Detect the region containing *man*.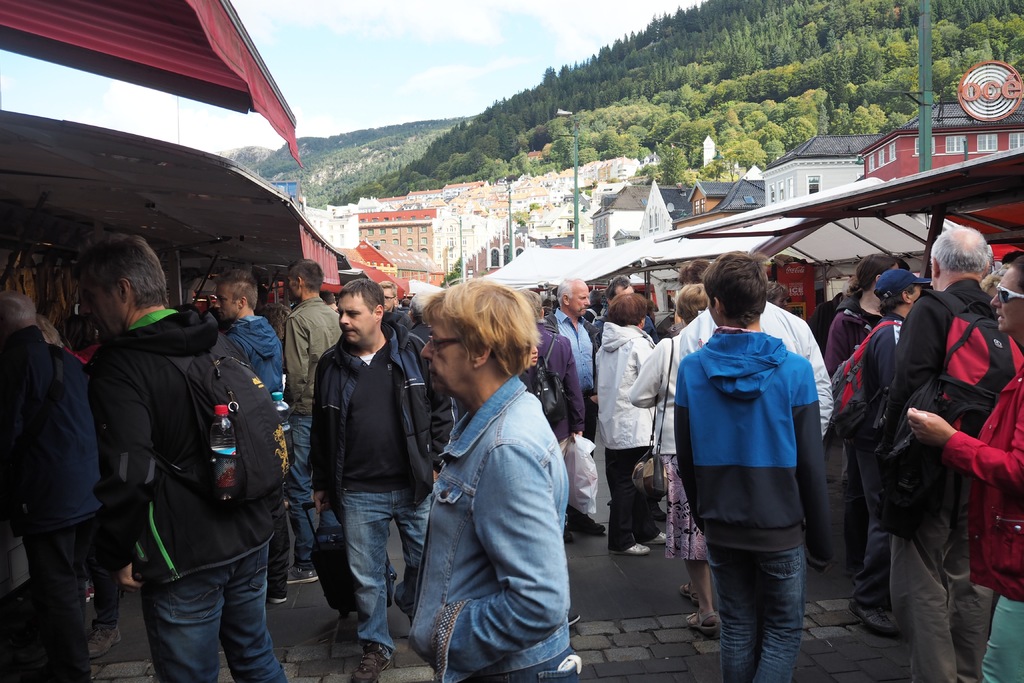
[left=835, top=256, right=903, bottom=587].
